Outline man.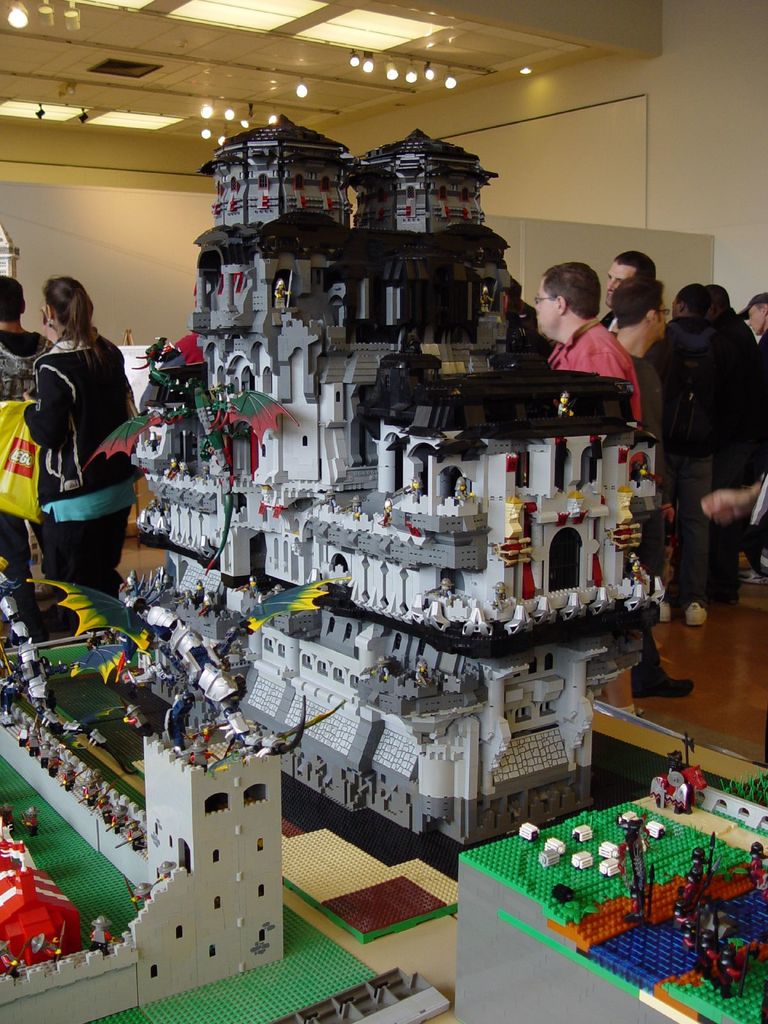
Outline: crop(534, 262, 642, 723).
